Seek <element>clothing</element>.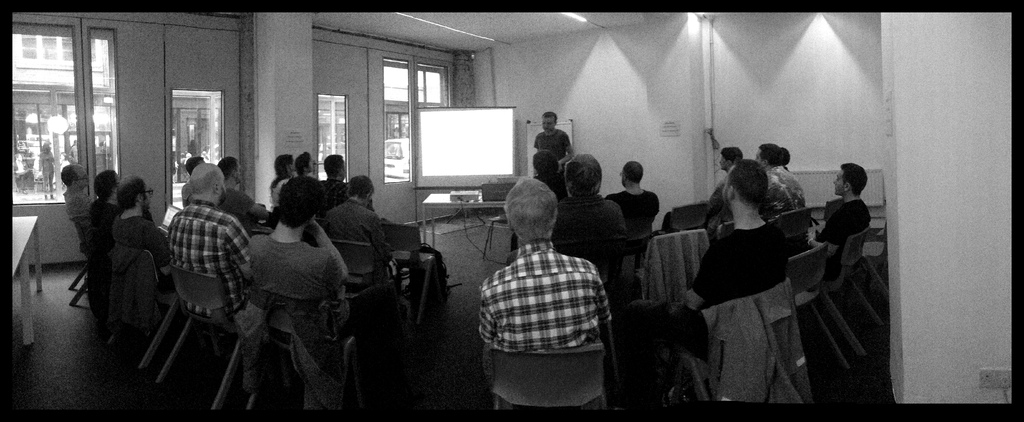
left=109, top=215, right=168, bottom=275.
